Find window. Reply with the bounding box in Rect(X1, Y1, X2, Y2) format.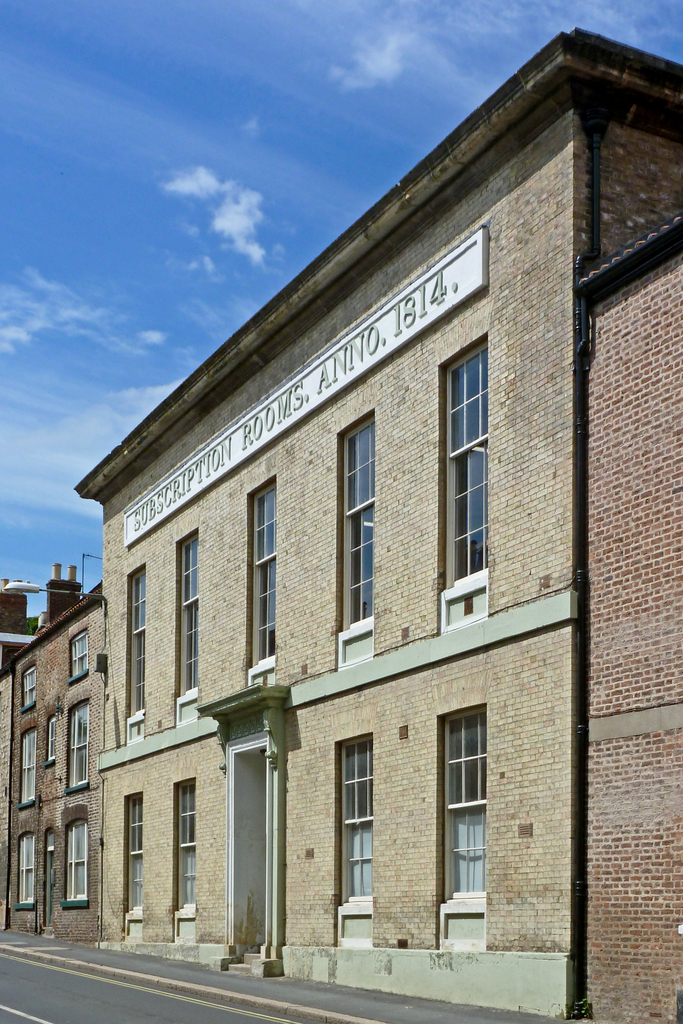
Rect(440, 337, 489, 633).
